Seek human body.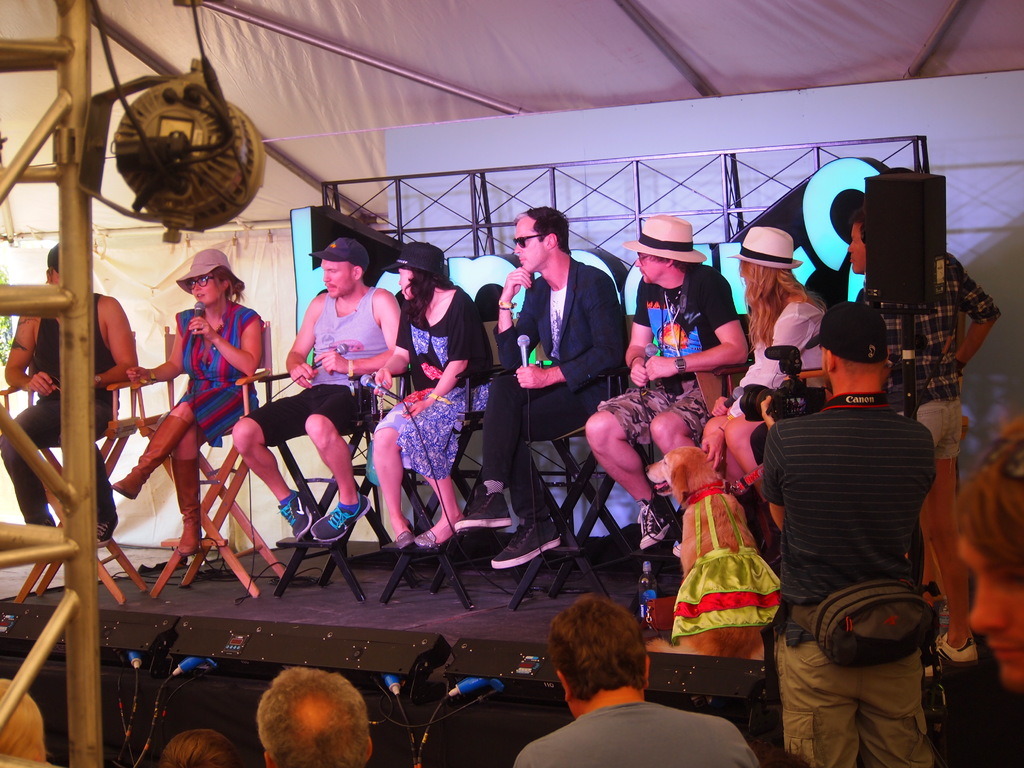
[left=582, top=212, right=748, bottom=556].
